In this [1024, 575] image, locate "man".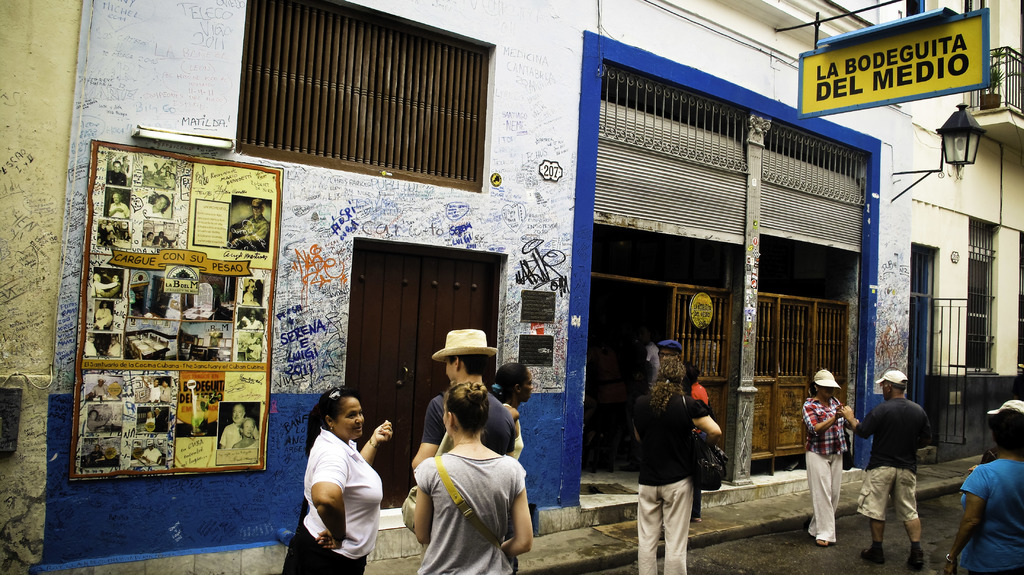
Bounding box: box(139, 234, 147, 248).
